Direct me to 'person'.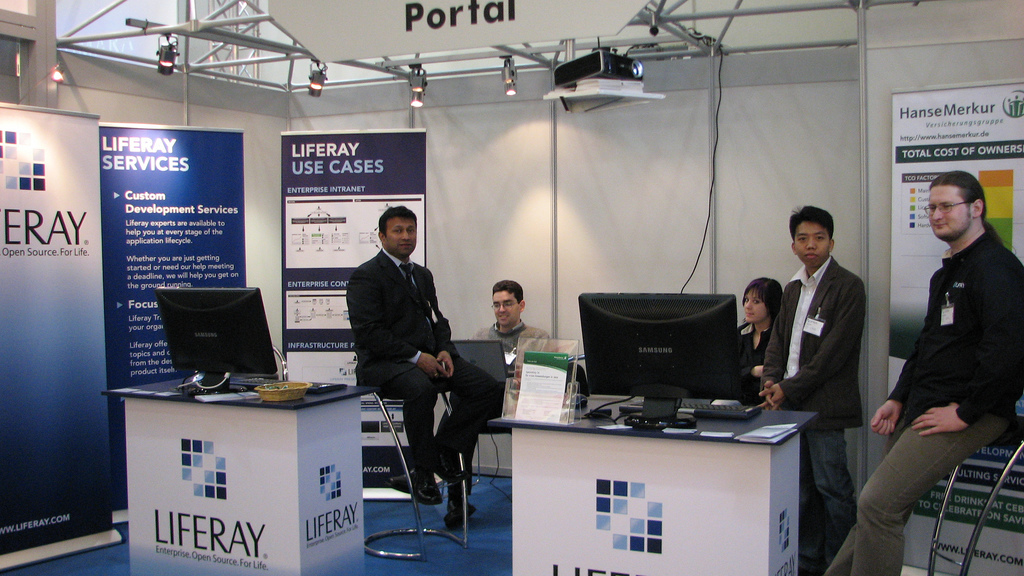
Direction: box=[482, 282, 555, 403].
